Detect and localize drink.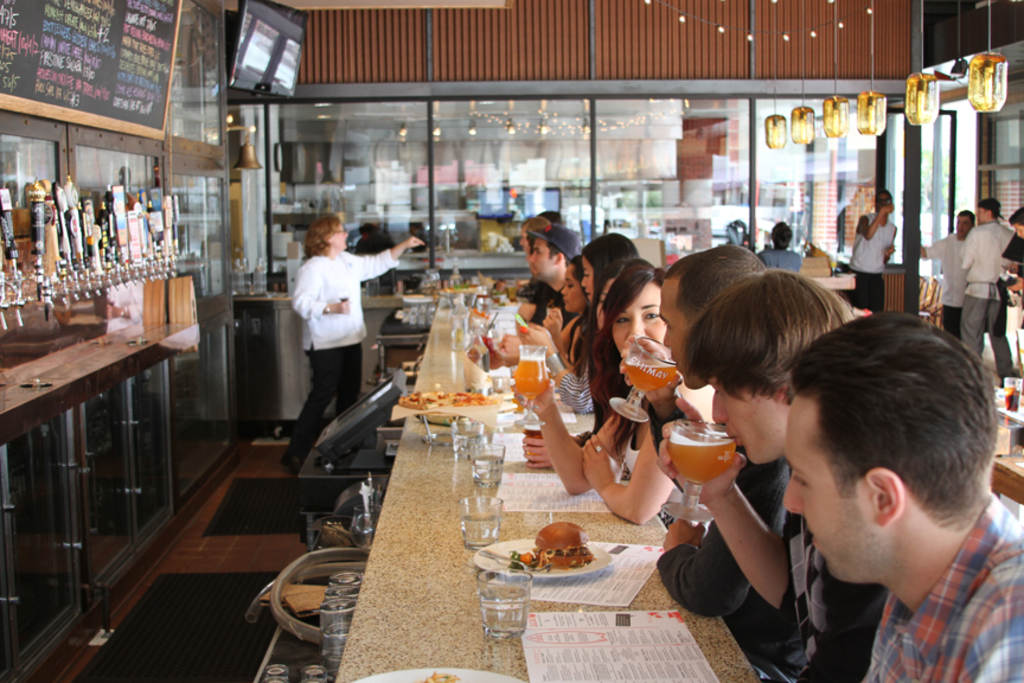
Localized at 664:434:740:481.
